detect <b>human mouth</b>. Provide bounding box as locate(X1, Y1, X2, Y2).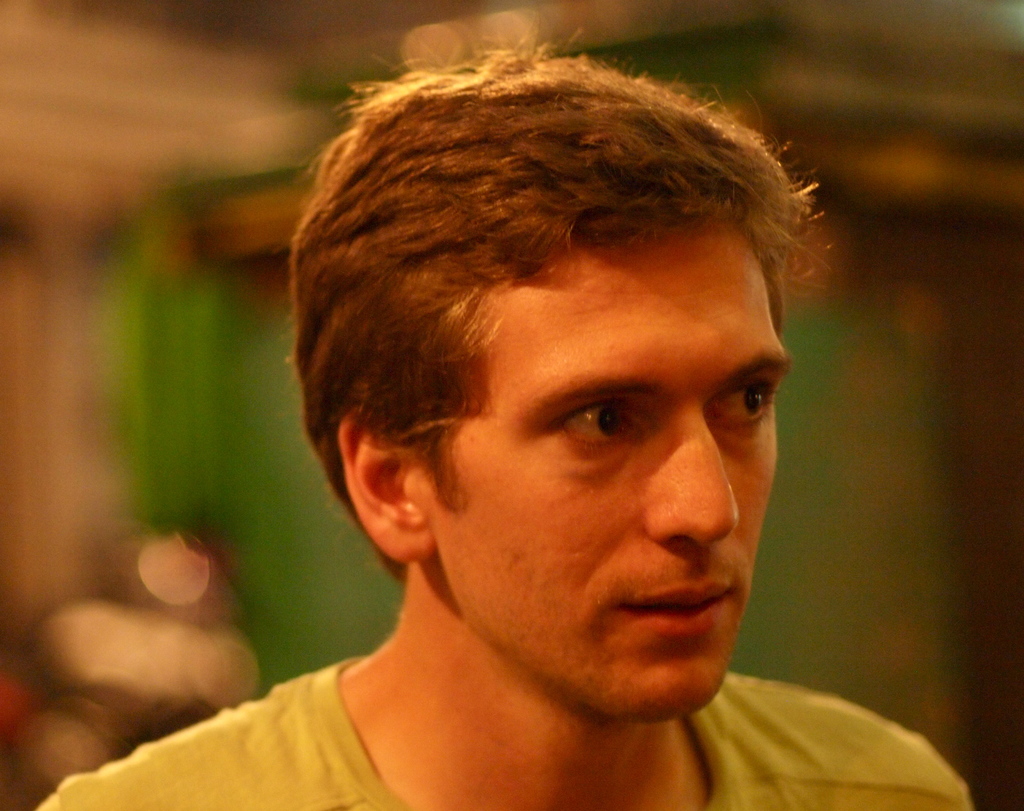
locate(612, 575, 730, 639).
